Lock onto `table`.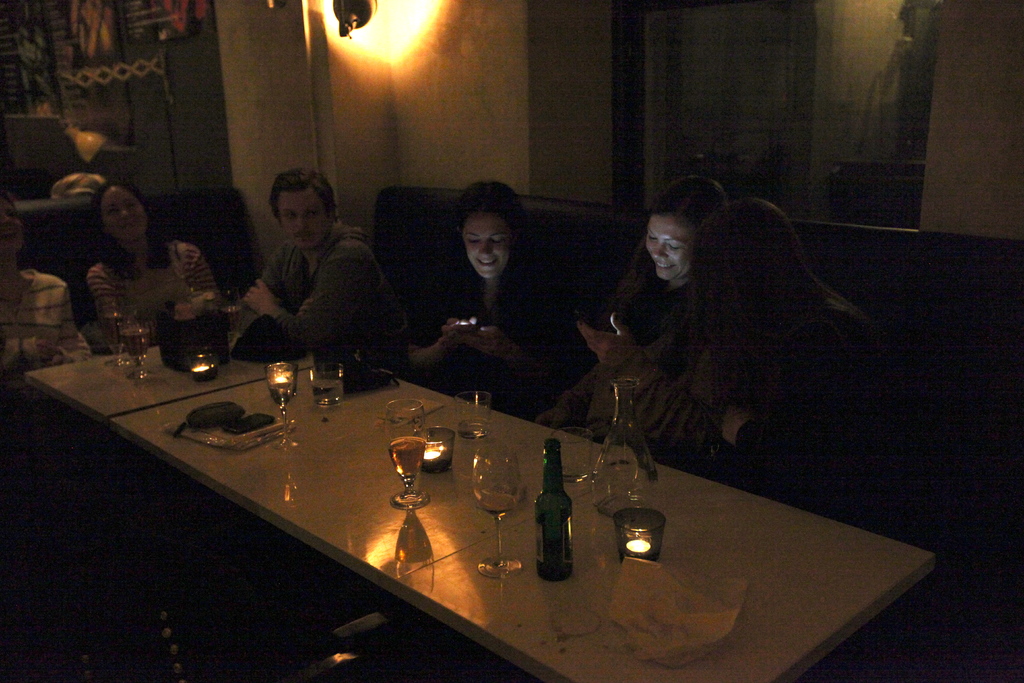
Locked: left=111, top=361, right=945, bottom=682.
